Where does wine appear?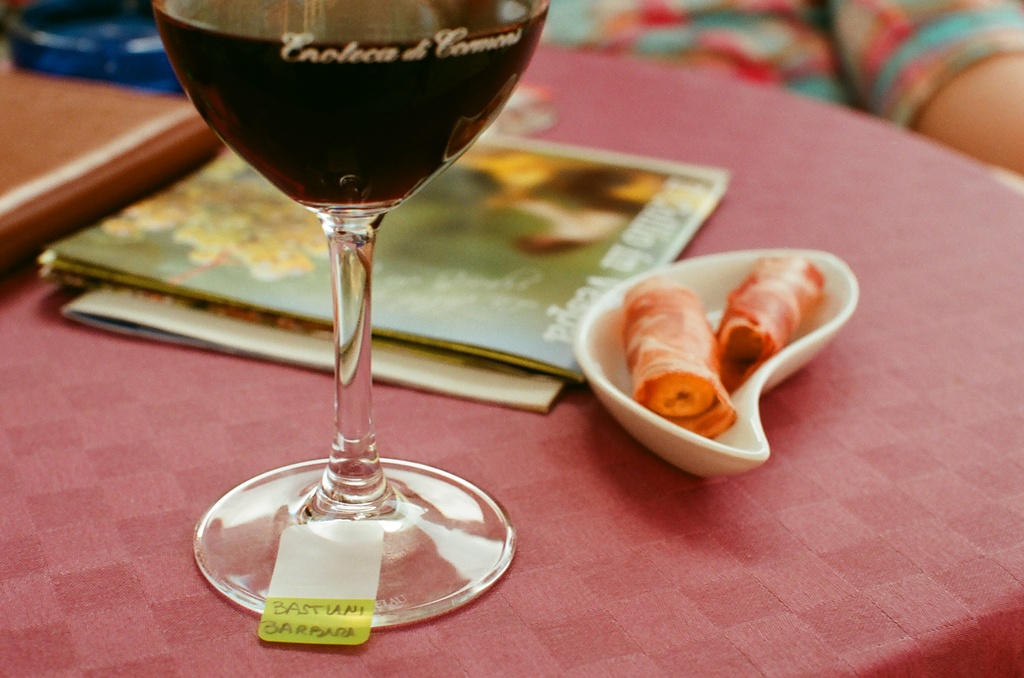
Appears at 151, 0, 538, 210.
